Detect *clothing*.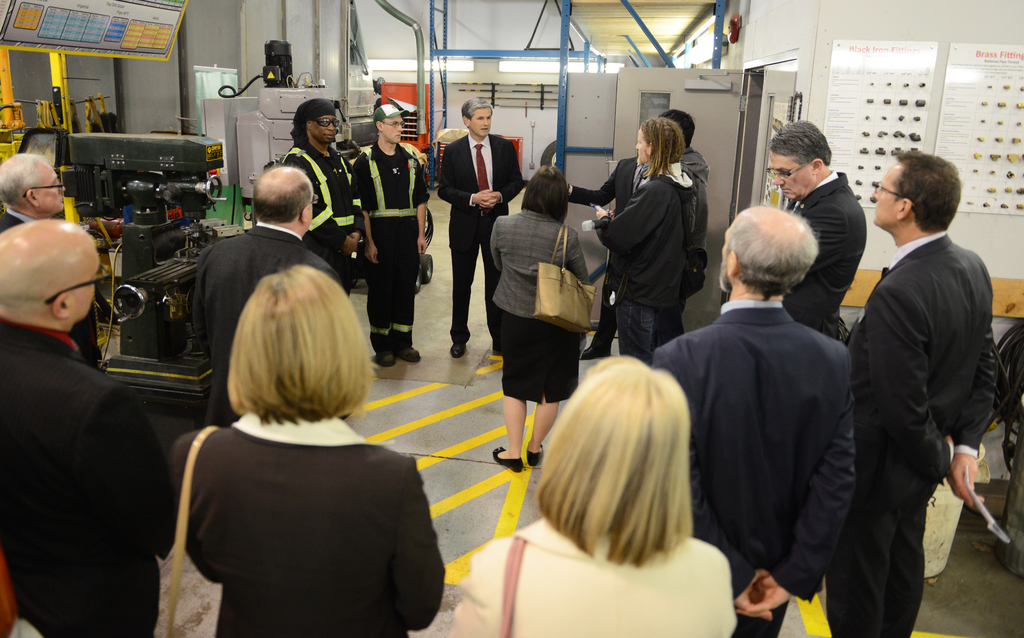
Detected at bbox=(676, 232, 872, 628).
